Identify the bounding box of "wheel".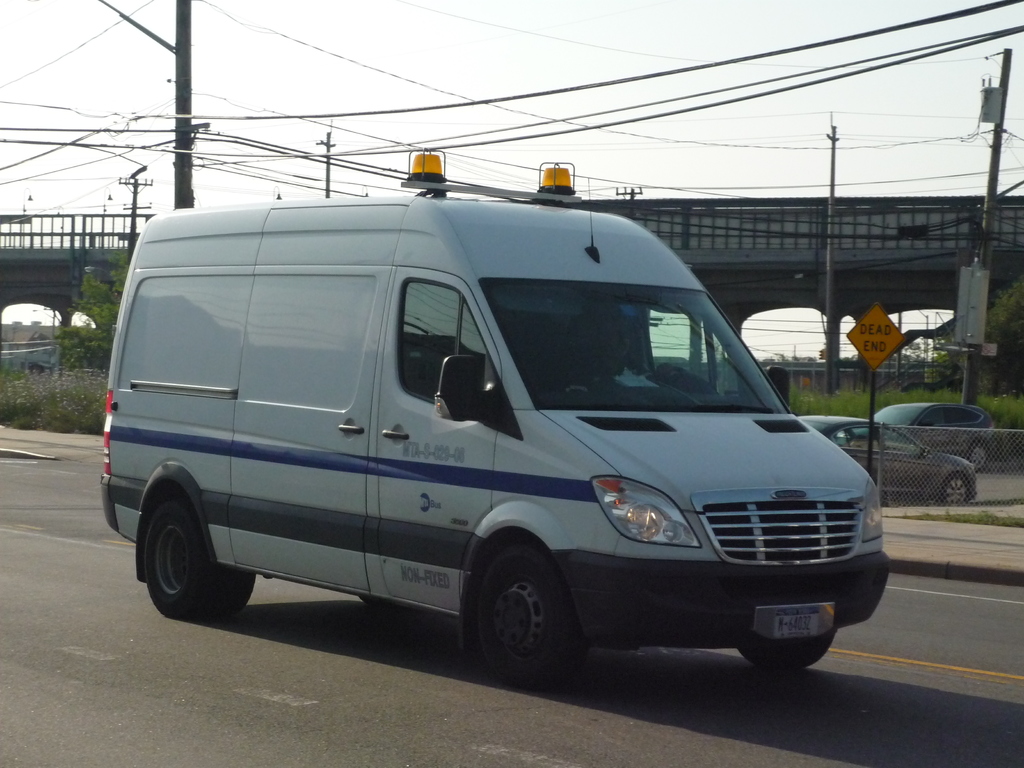
<region>740, 629, 836, 669</region>.
